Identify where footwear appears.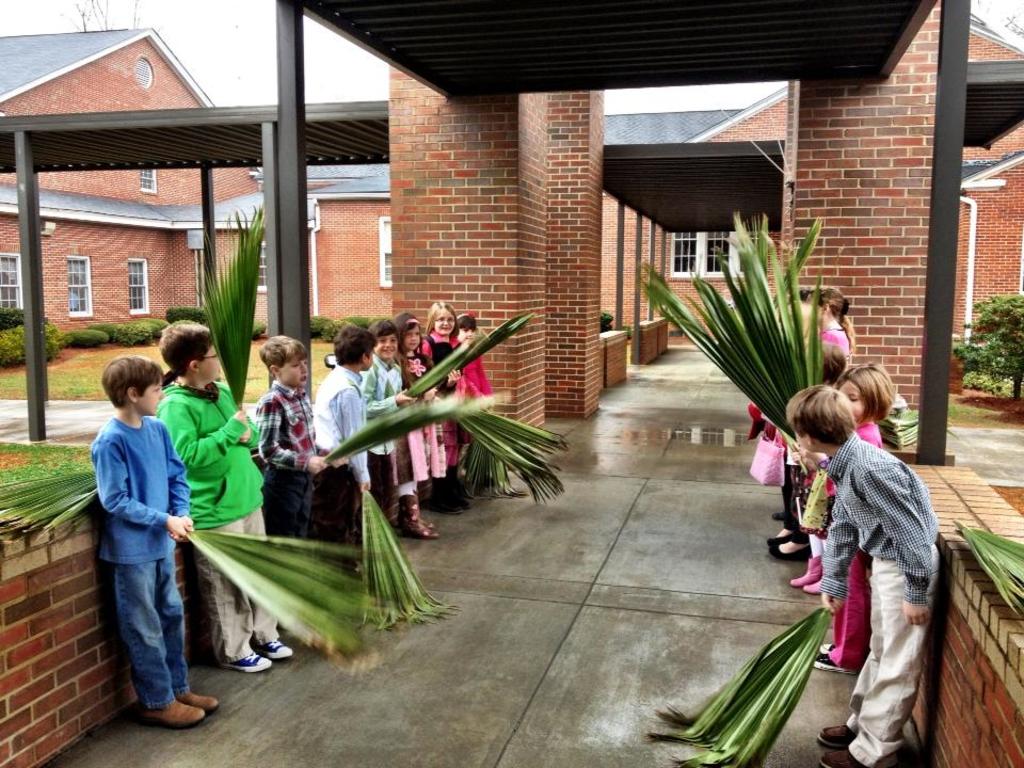
Appears at select_region(765, 527, 812, 558).
